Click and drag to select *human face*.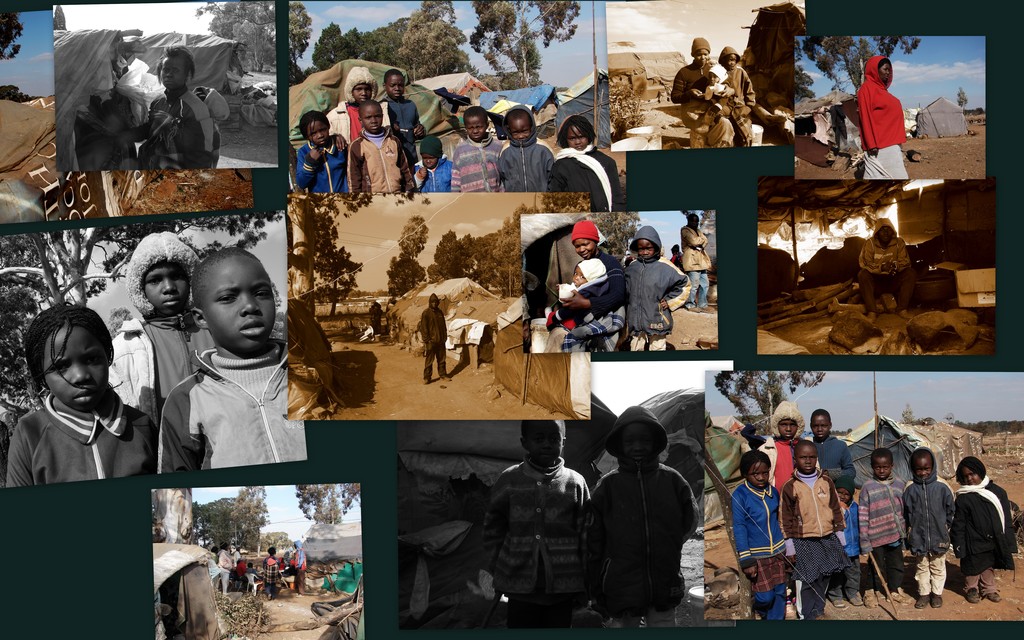
Selection: <bbox>138, 261, 195, 315</bbox>.
